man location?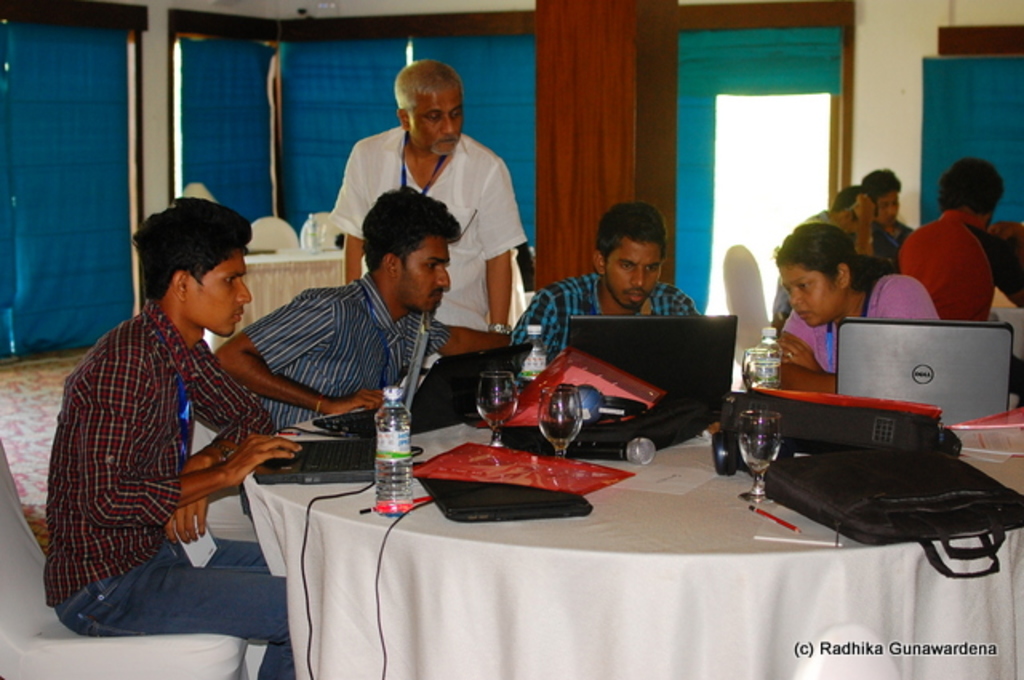
[323,62,528,346]
